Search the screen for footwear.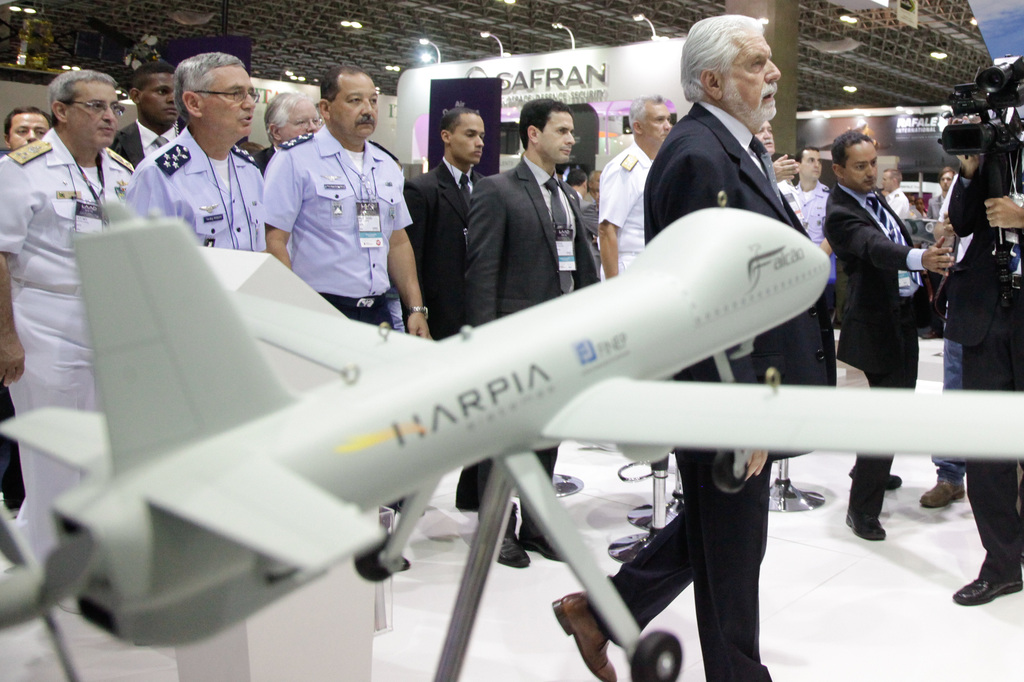
Found at locate(952, 577, 1021, 605).
